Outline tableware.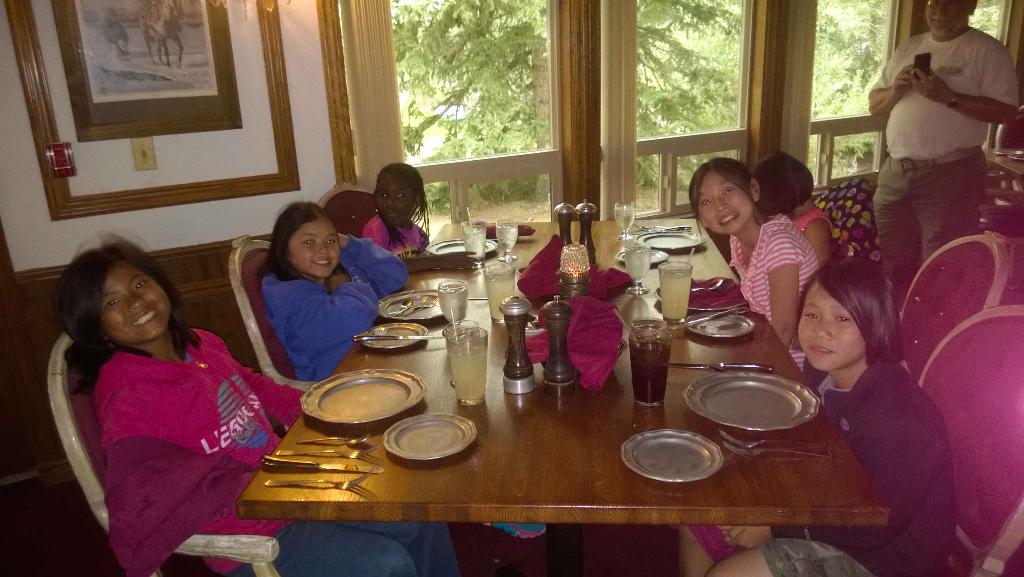
Outline: {"left": 262, "top": 465, "right": 376, "bottom": 489}.
